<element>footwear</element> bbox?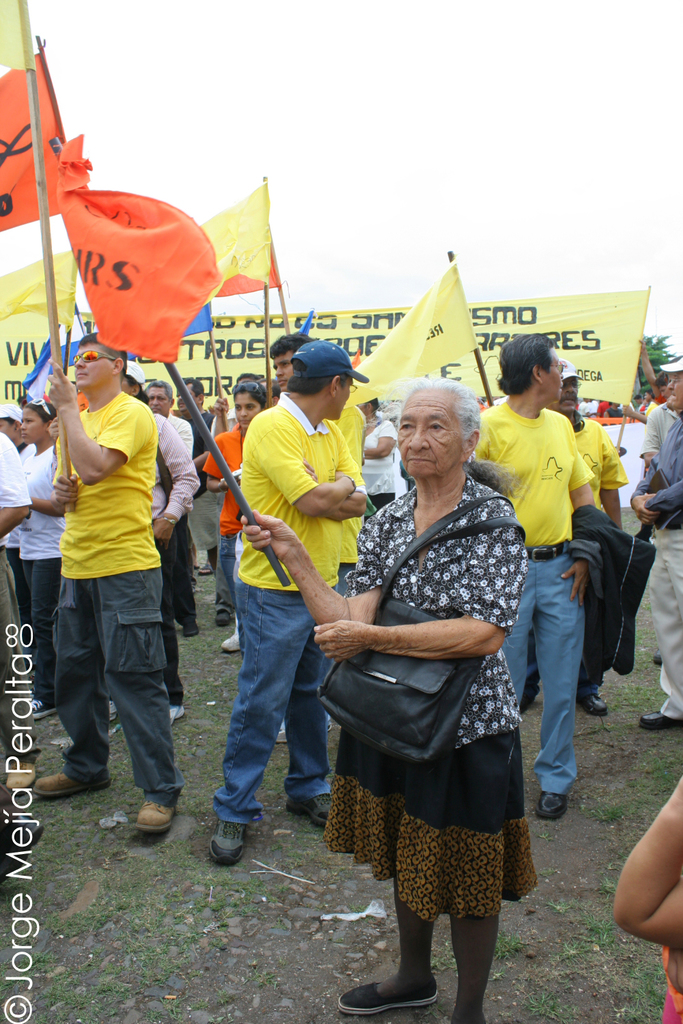
(x1=173, y1=707, x2=192, y2=722)
